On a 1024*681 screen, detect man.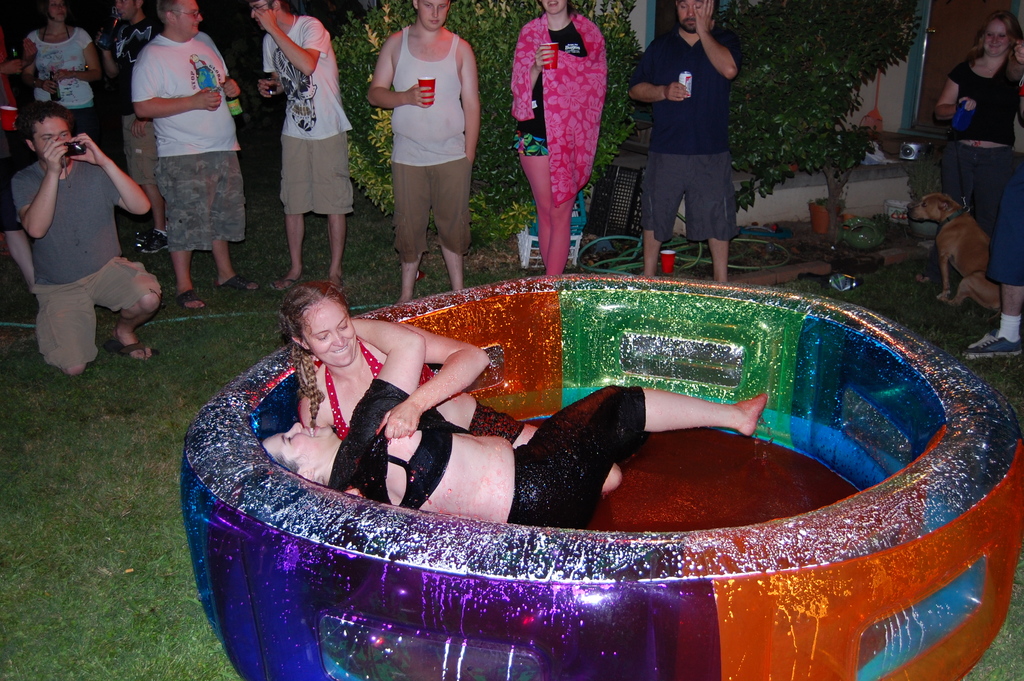
[x1=366, y1=0, x2=476, y2=302].
